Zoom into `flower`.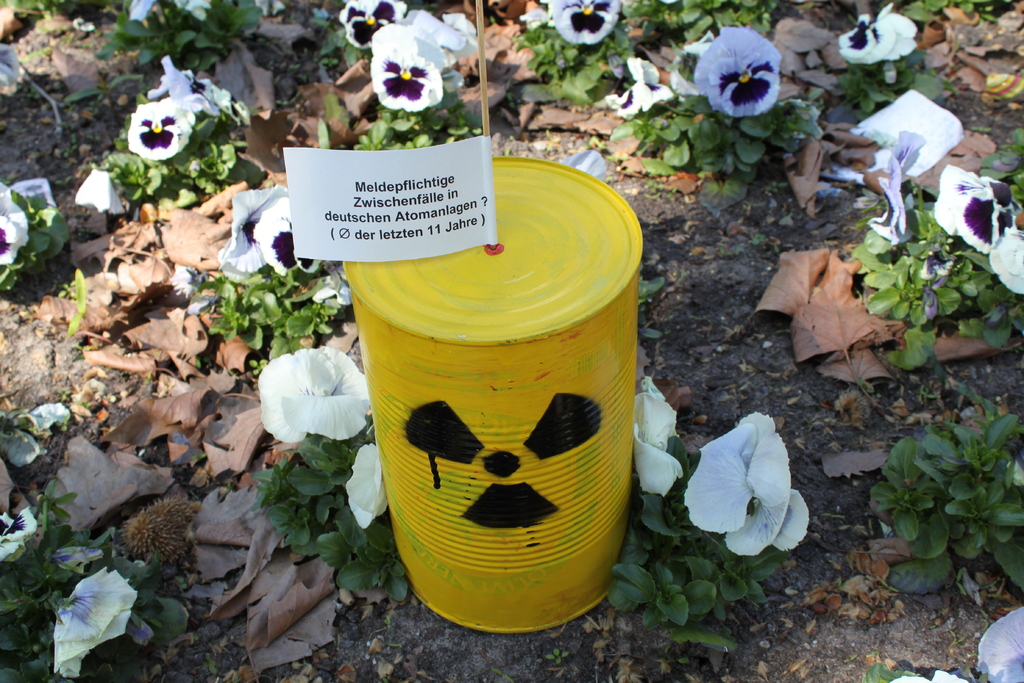
Zoom target: box=[126, 0, 211, 21].
